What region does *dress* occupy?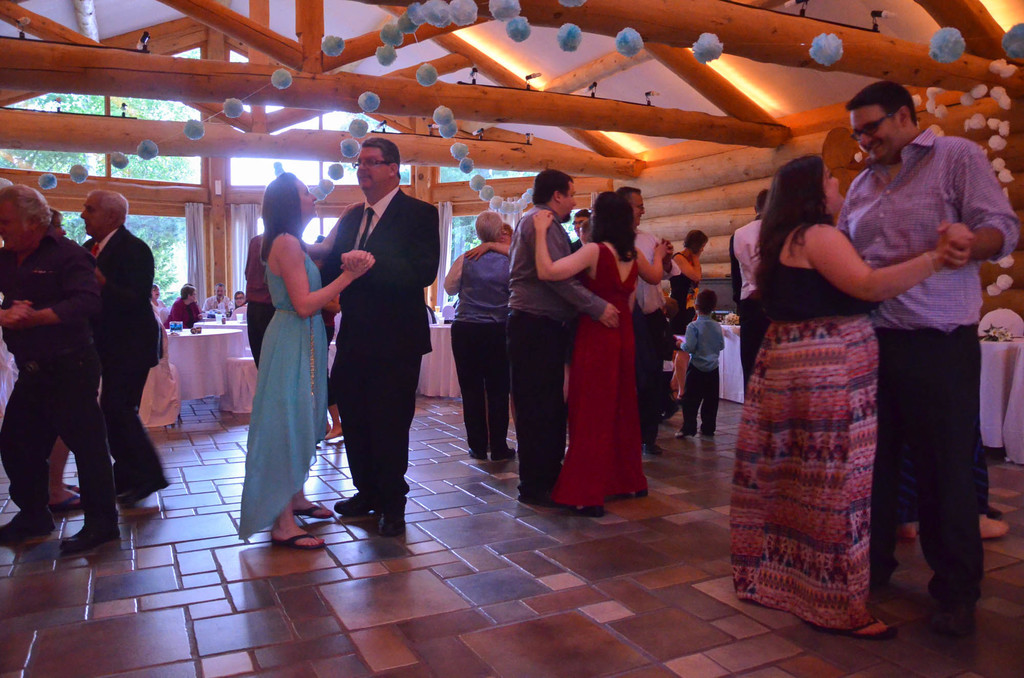
550 238 647 510.
